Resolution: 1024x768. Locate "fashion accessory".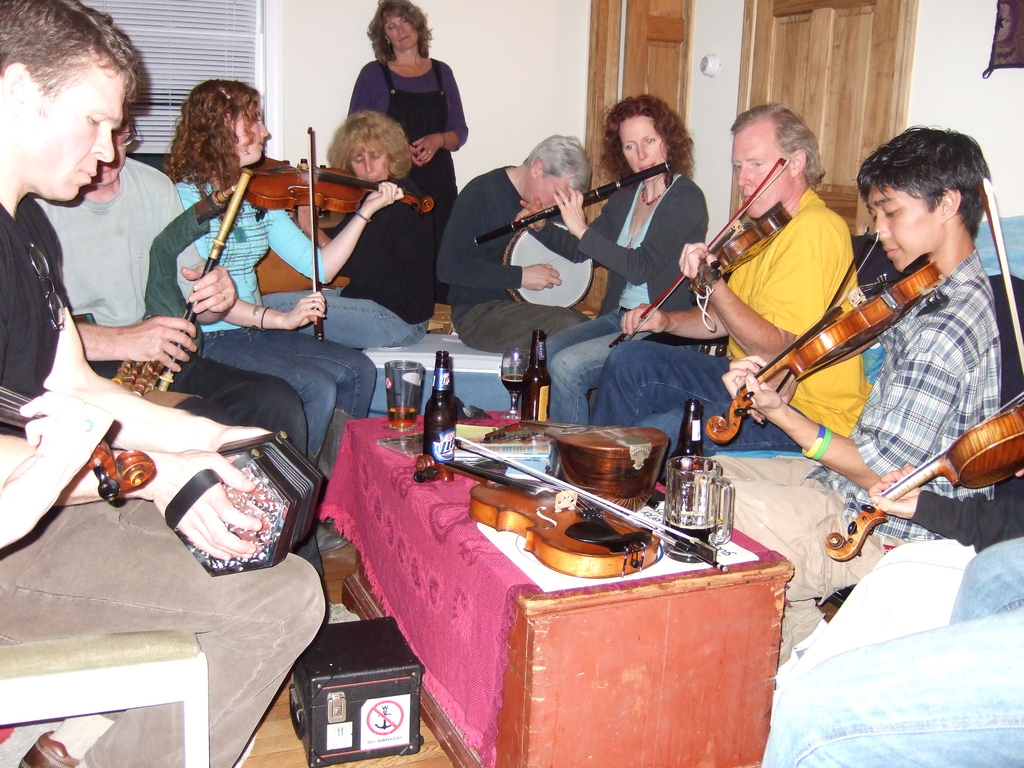
[left=259, top=305, right=272, bottom=337].
